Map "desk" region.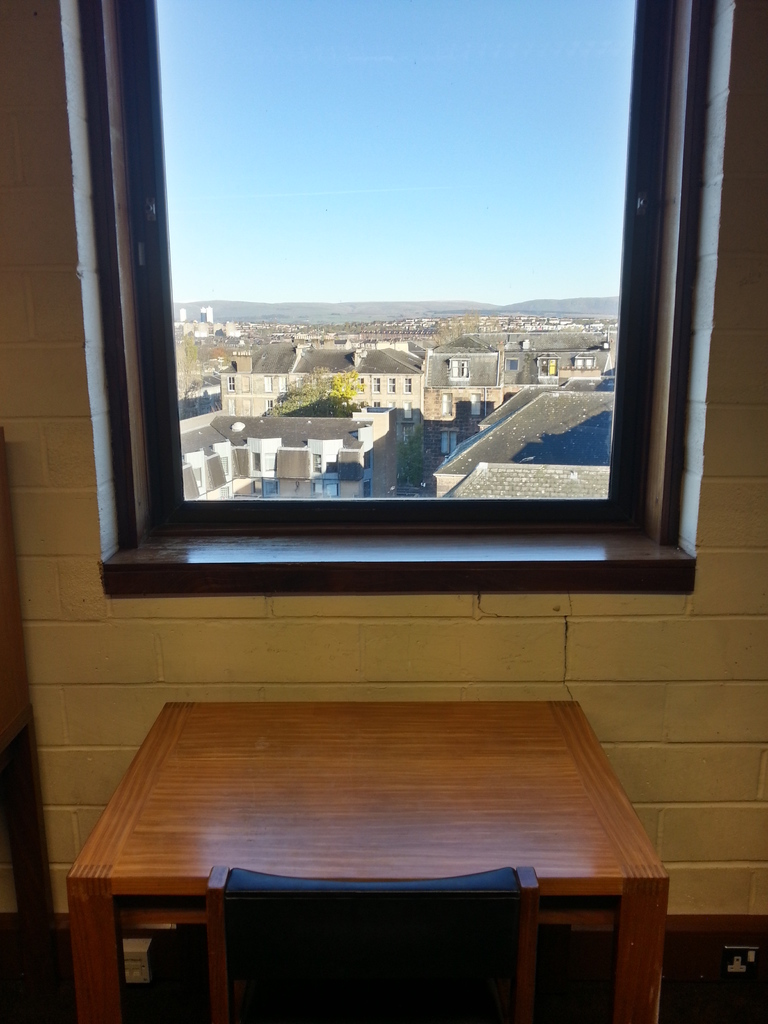
Mapped to <box>60,705,624,1023</box>.
